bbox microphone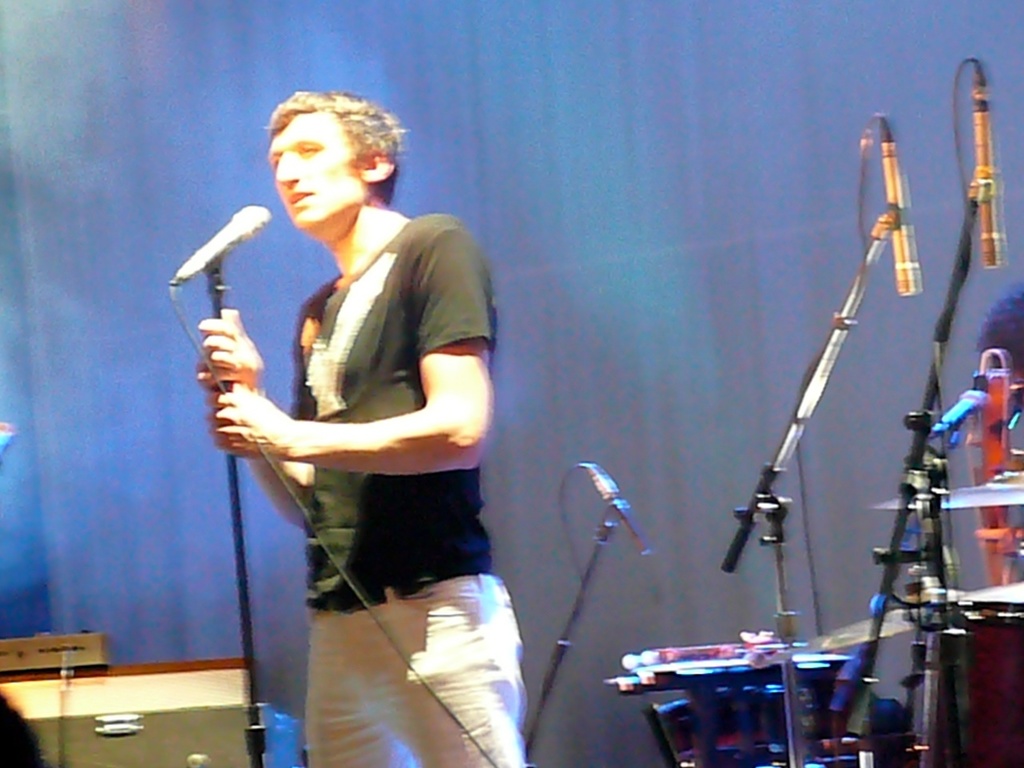
bbox(979, 57, 1010, 267)
